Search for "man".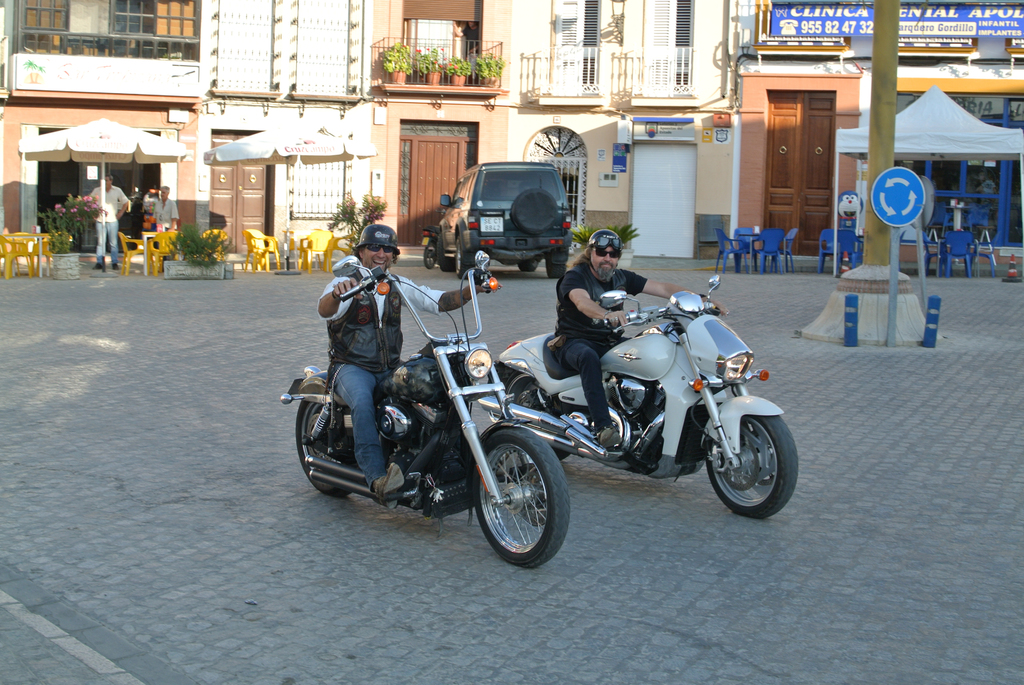
Found at [x1=313, y1=216, x2=492, y2=507].
